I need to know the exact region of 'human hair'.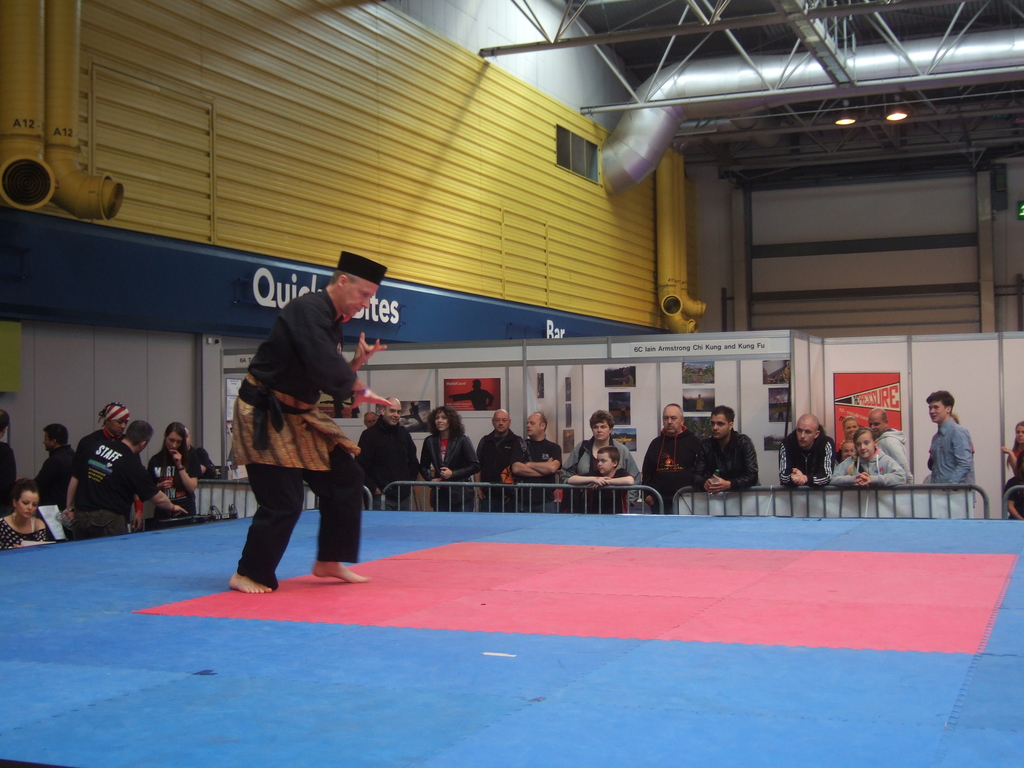
Region: bbox(710, 404, 739, 420).
